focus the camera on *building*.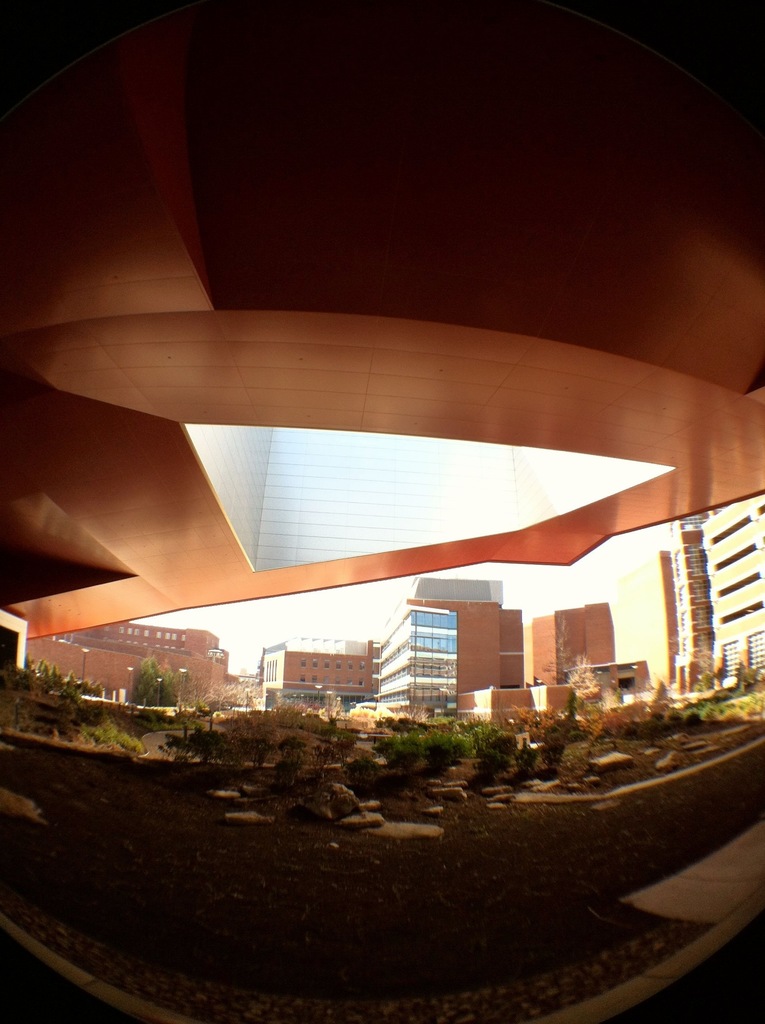
Focus region: bbox=(57, 620, 217, 658).
